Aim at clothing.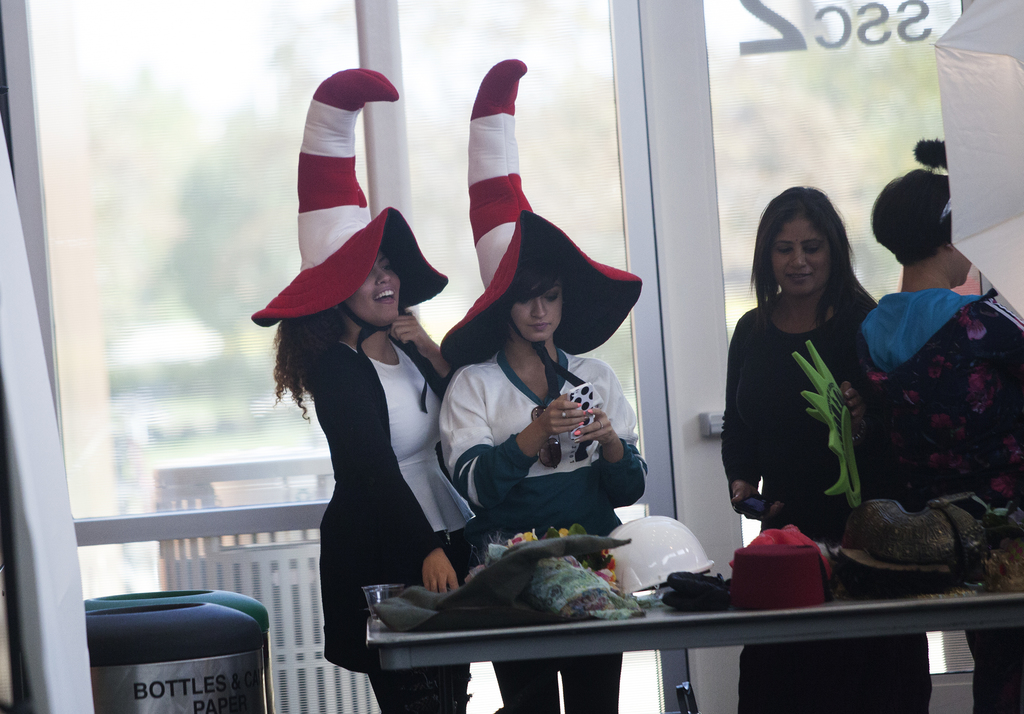
Aimed at [431, 346, 648, 713].
